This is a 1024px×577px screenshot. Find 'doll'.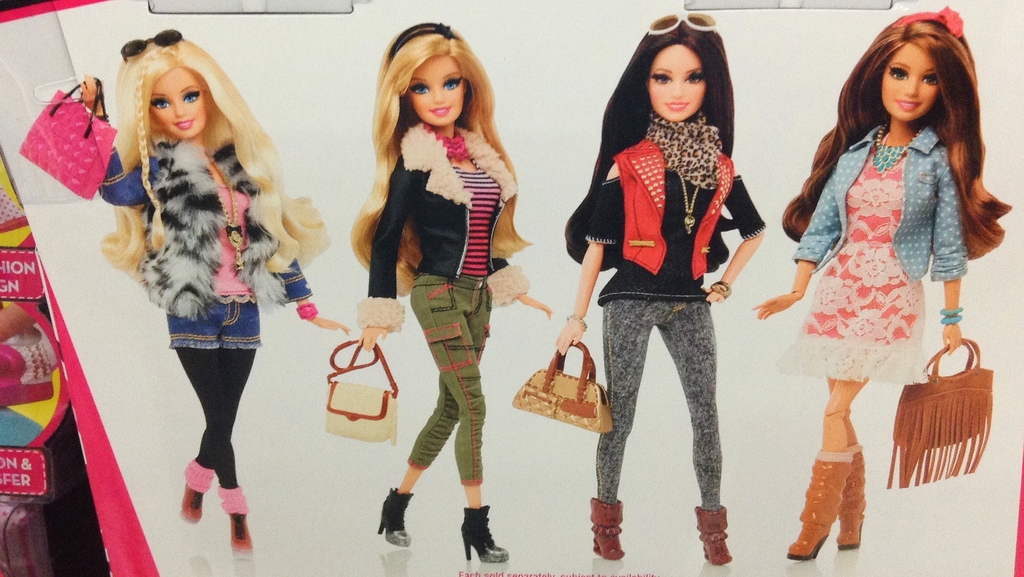
Bounding box: locate(99, 19, 299, 530).
